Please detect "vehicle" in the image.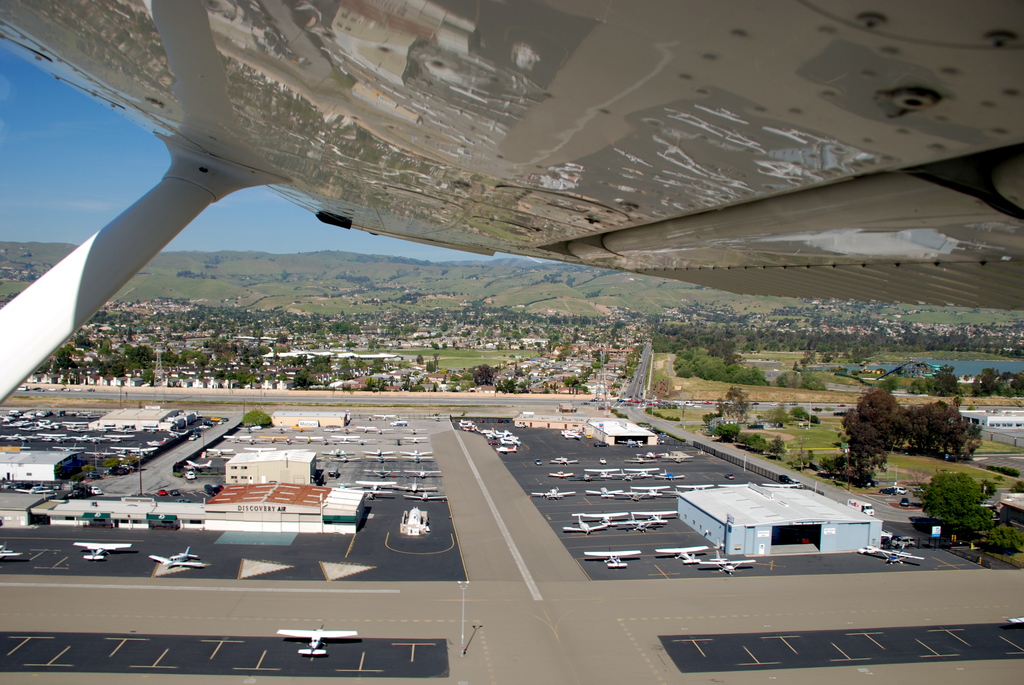
(left=132, top=446, right=155, bottom=456).
